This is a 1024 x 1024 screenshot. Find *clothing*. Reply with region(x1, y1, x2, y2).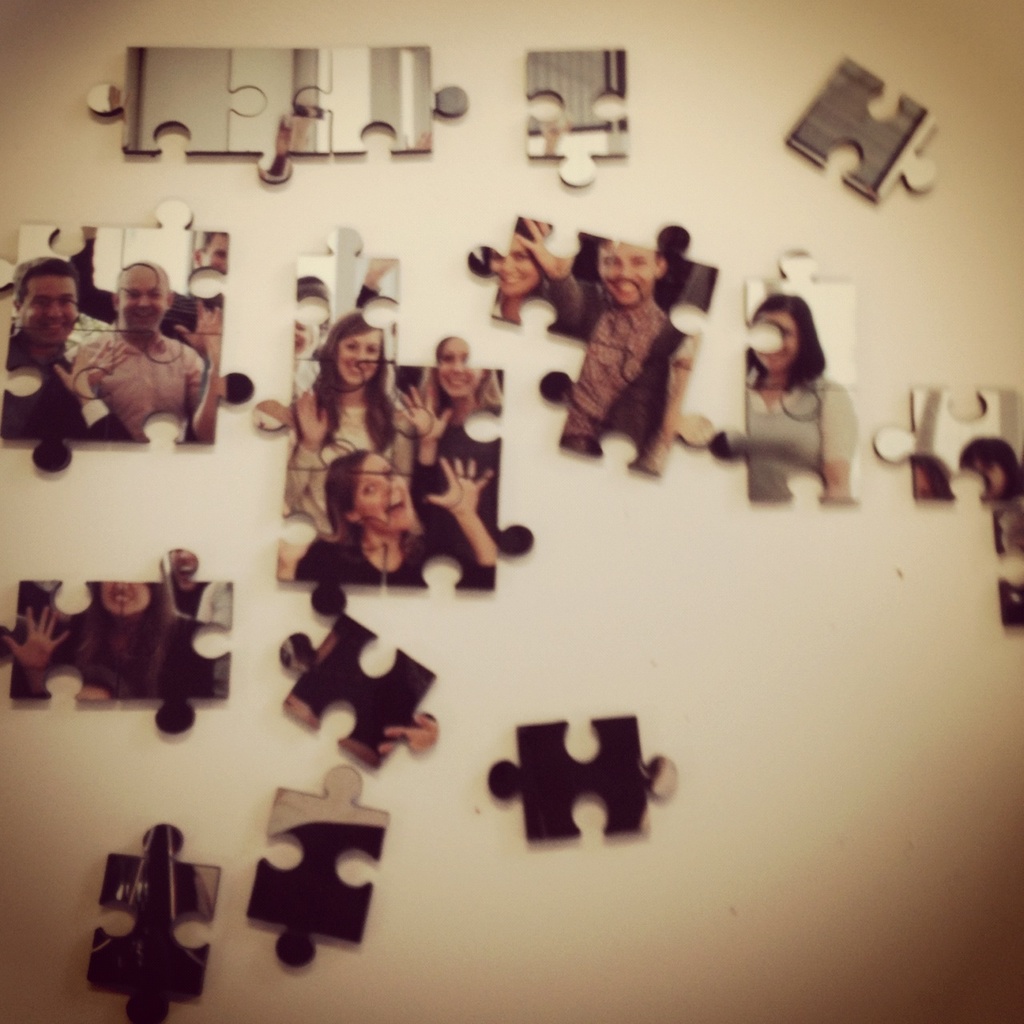
region(744, 373, 855, 505).
